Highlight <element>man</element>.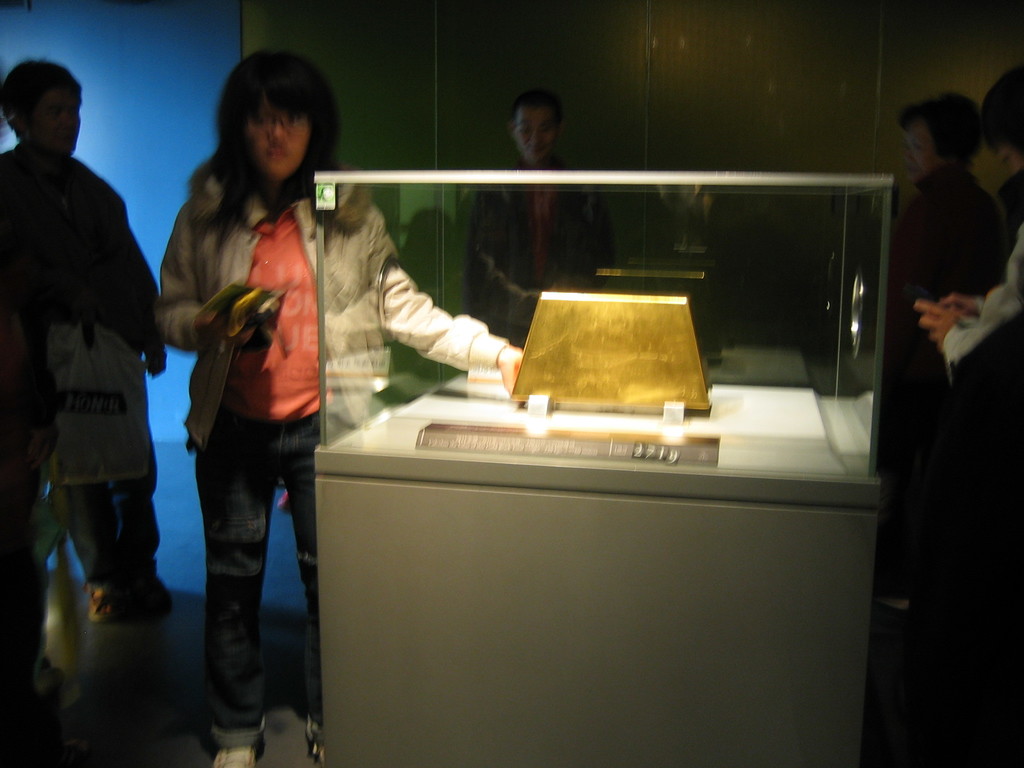
Highlighted region: bbox(0, 48, 179, 767).
